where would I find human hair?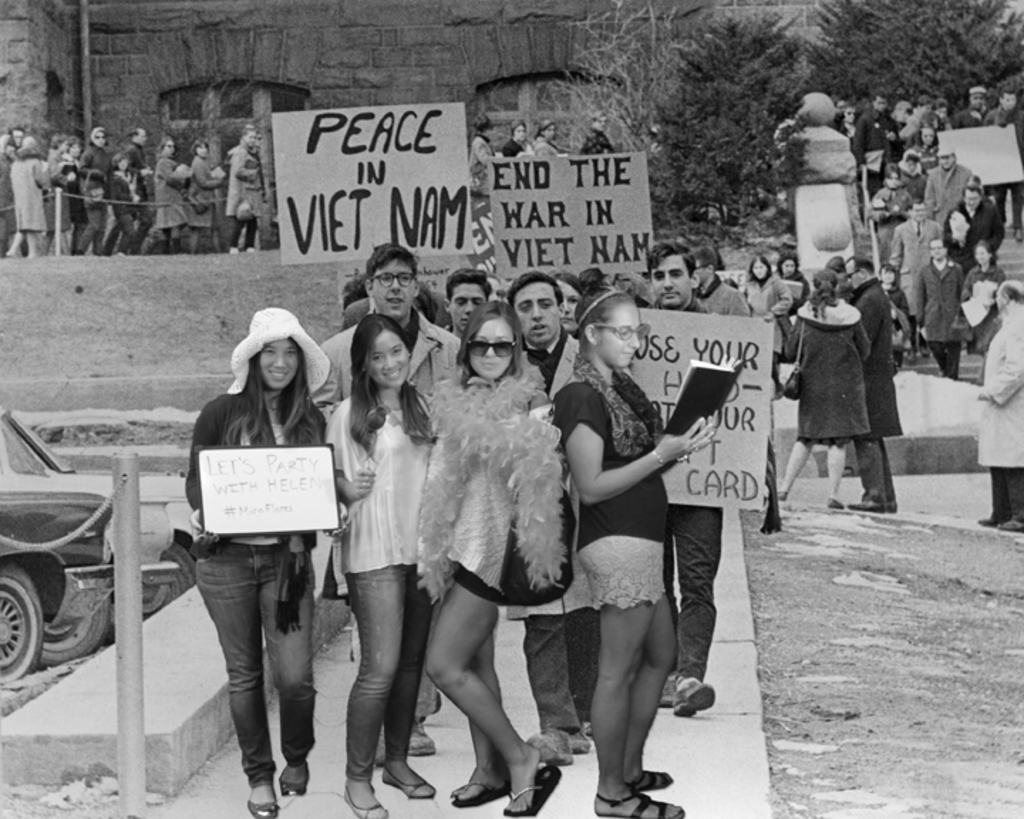
At select_region(961, 181, 983, 199).
